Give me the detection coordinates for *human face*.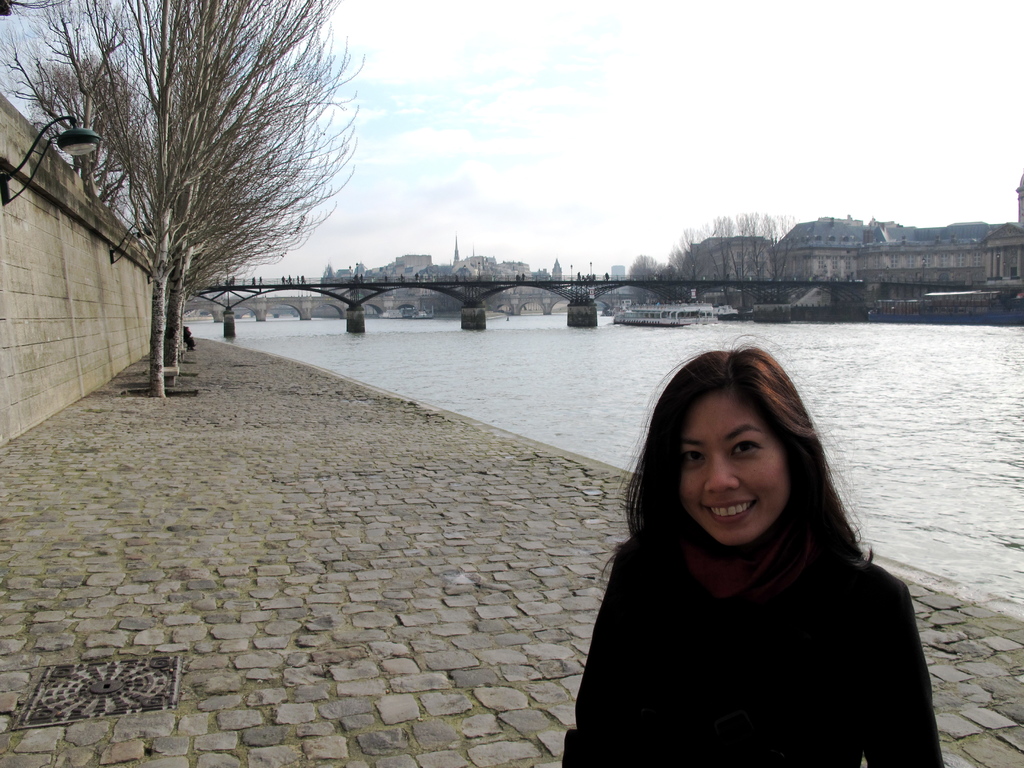
rect(680, 388, 787, 545).
